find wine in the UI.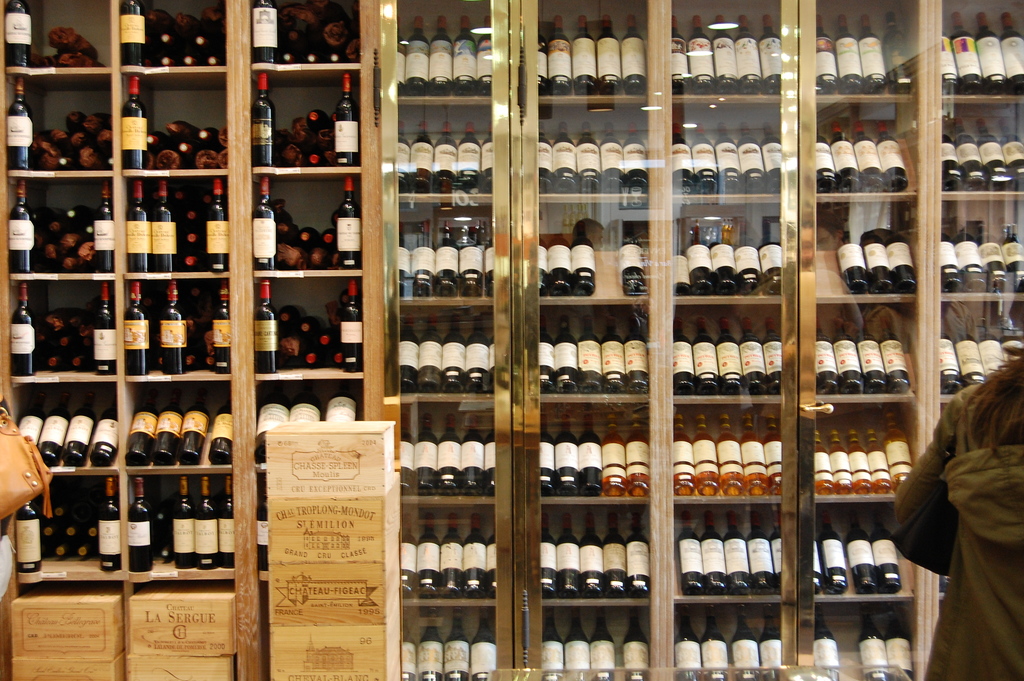
UI element at (left=833, top=432, right=852, bottom=492).
